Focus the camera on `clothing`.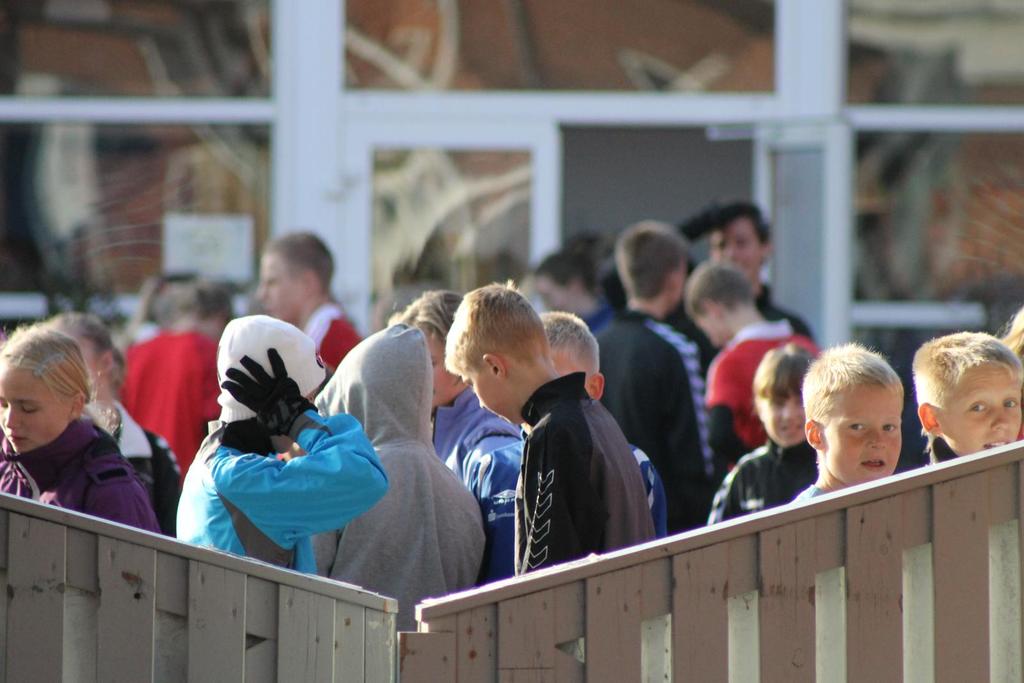
Focus region: left=518, top=385, right=653, bottom=568.
